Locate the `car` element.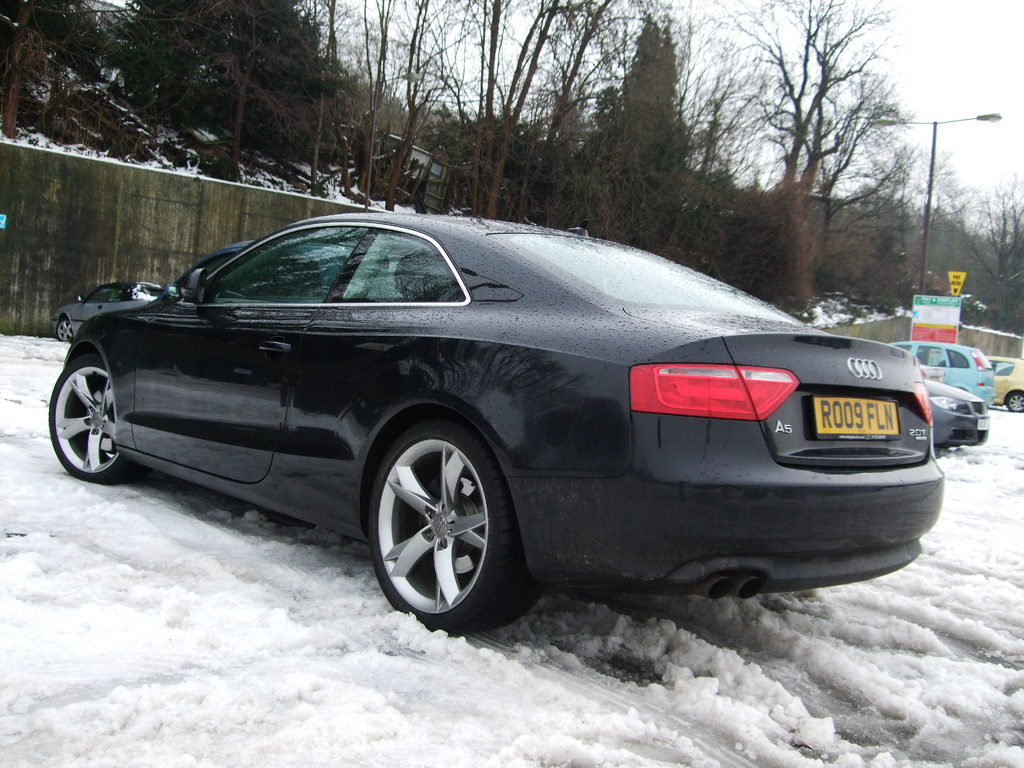
Element bbox: rect(48, 208, 943, 633).
